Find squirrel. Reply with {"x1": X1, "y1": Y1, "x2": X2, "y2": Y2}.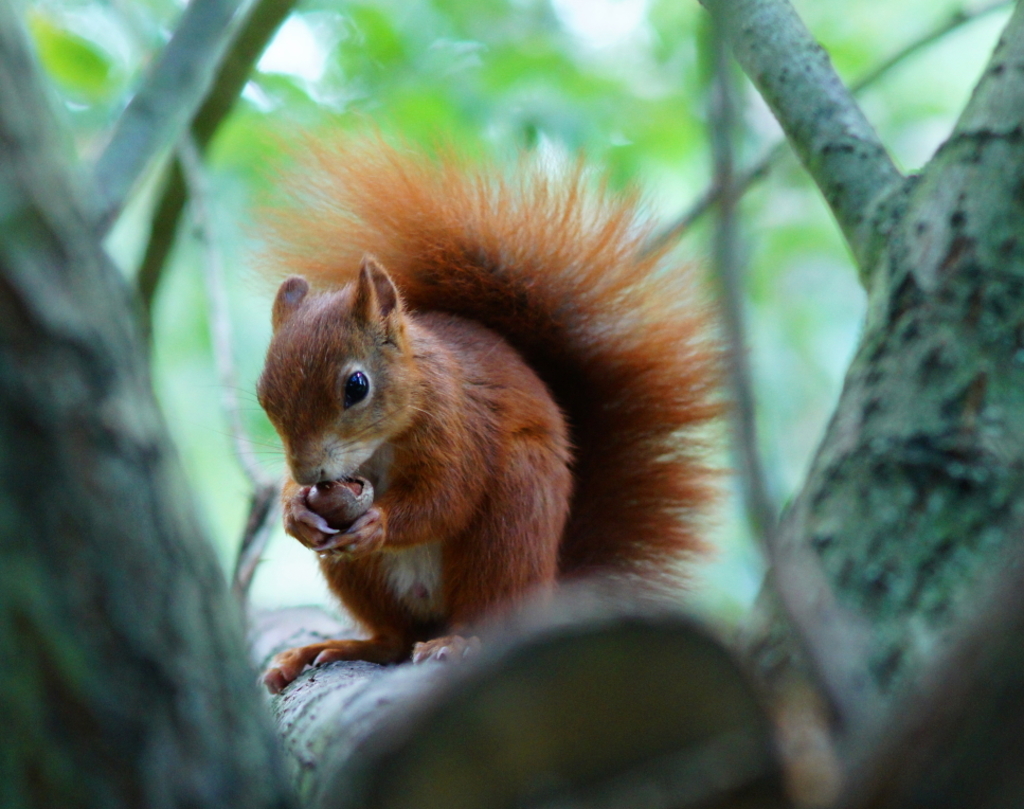
{"x1": 187, "y1": 111, "x2": 740, "y2": 694}.
